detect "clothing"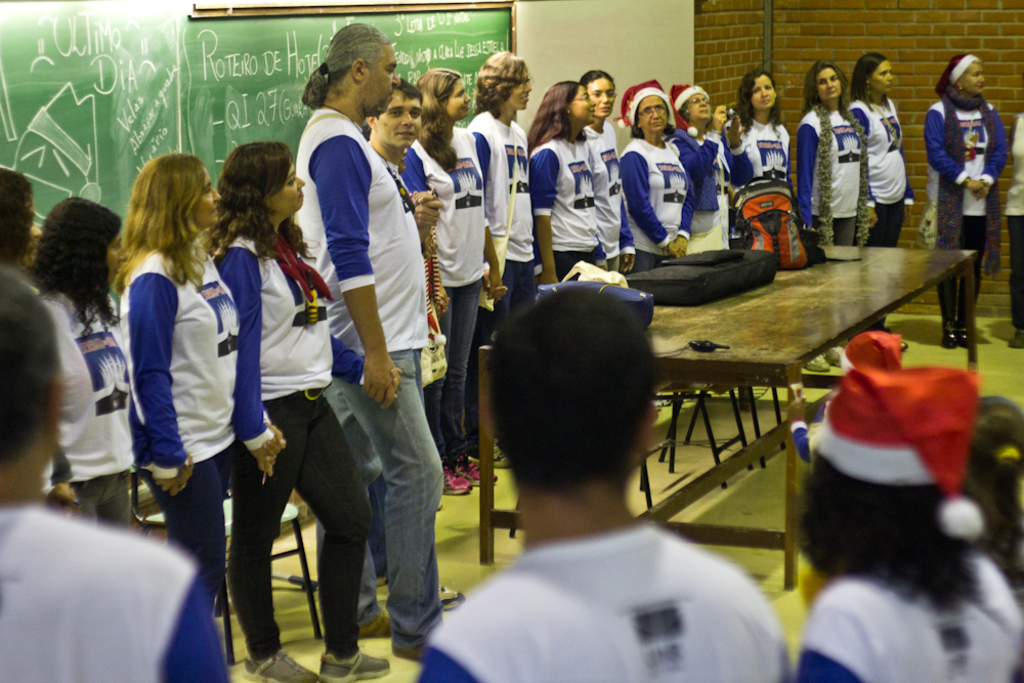
(800,570,1023,682)
